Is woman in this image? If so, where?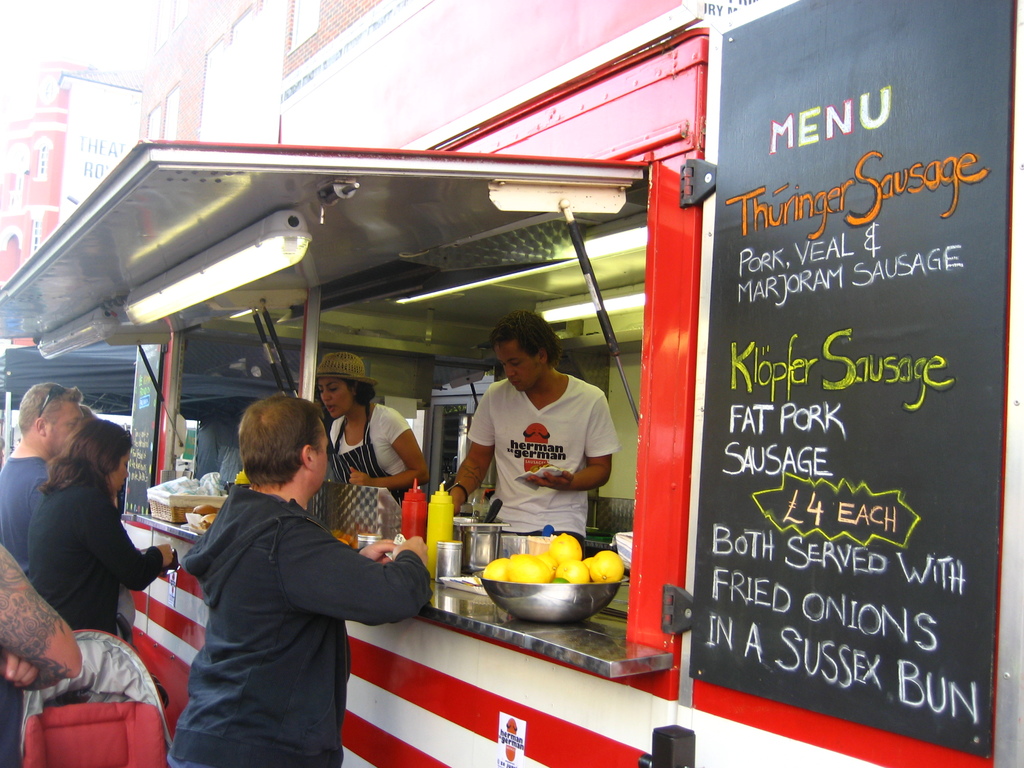
Yes, at select_region(316, 346, 435, 501).
